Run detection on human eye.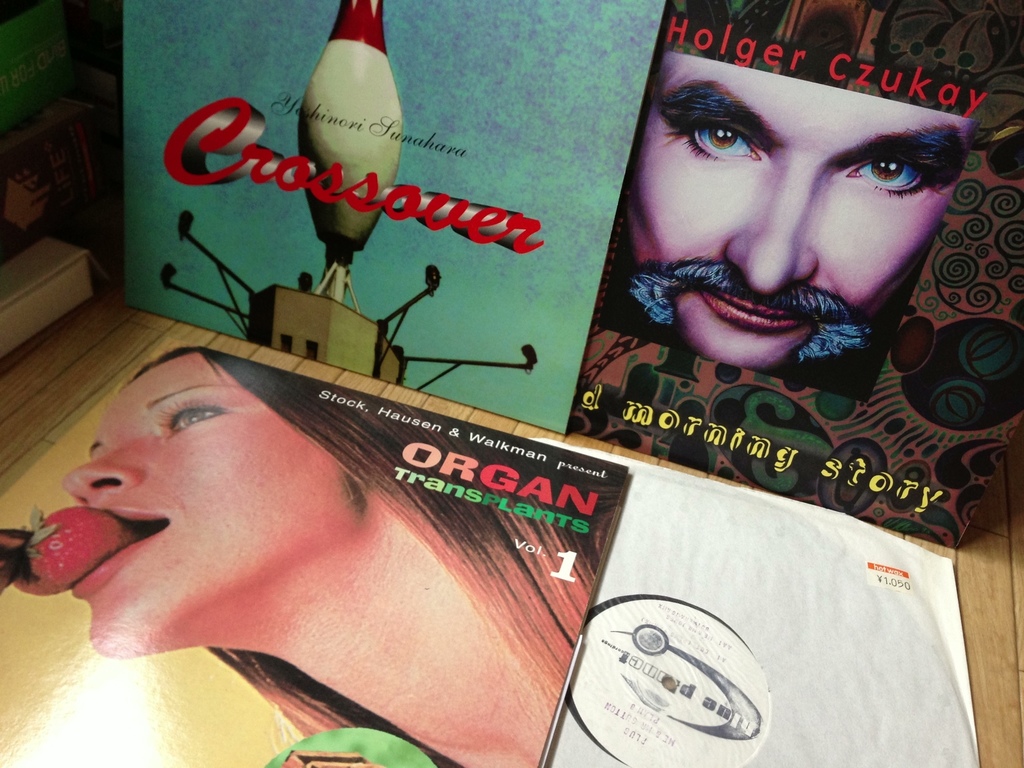
Result: (left=686, top=118, right=771, bottom=166).
